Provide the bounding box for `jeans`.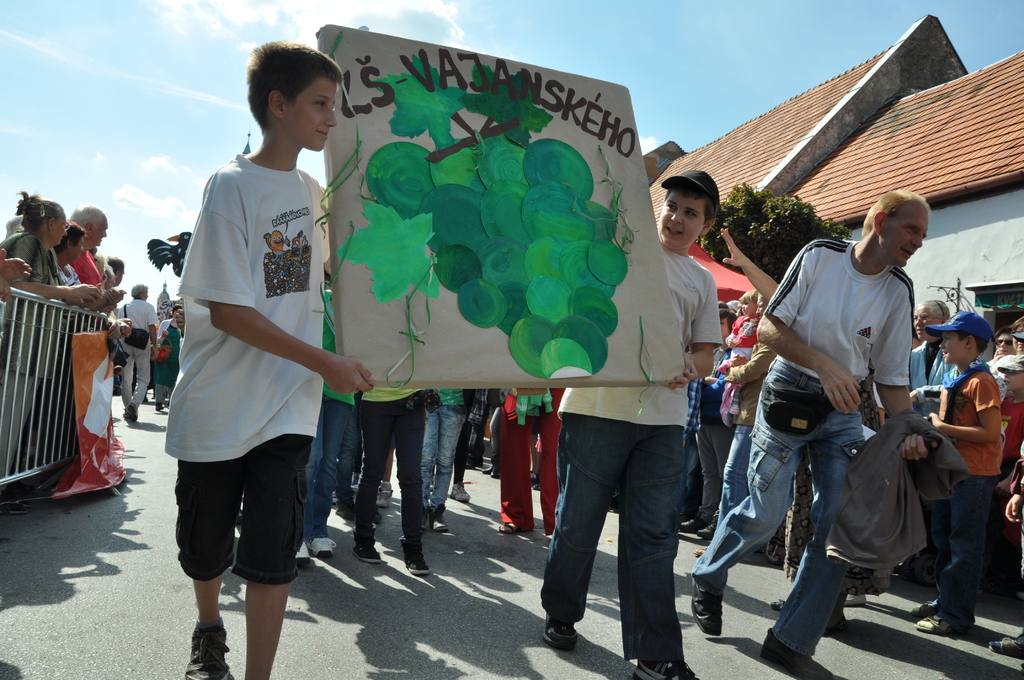
x1=699, y1=414, x2=726, y2=522.
